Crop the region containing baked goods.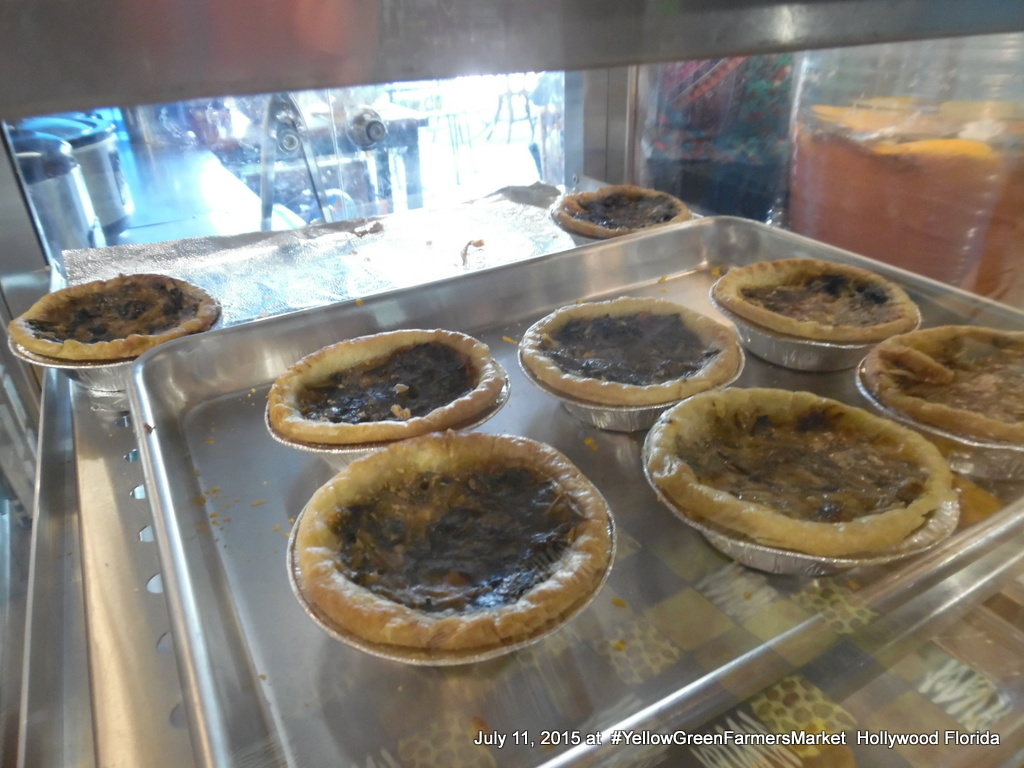
Crop region: bbox=[296, 430, 617, 654].
